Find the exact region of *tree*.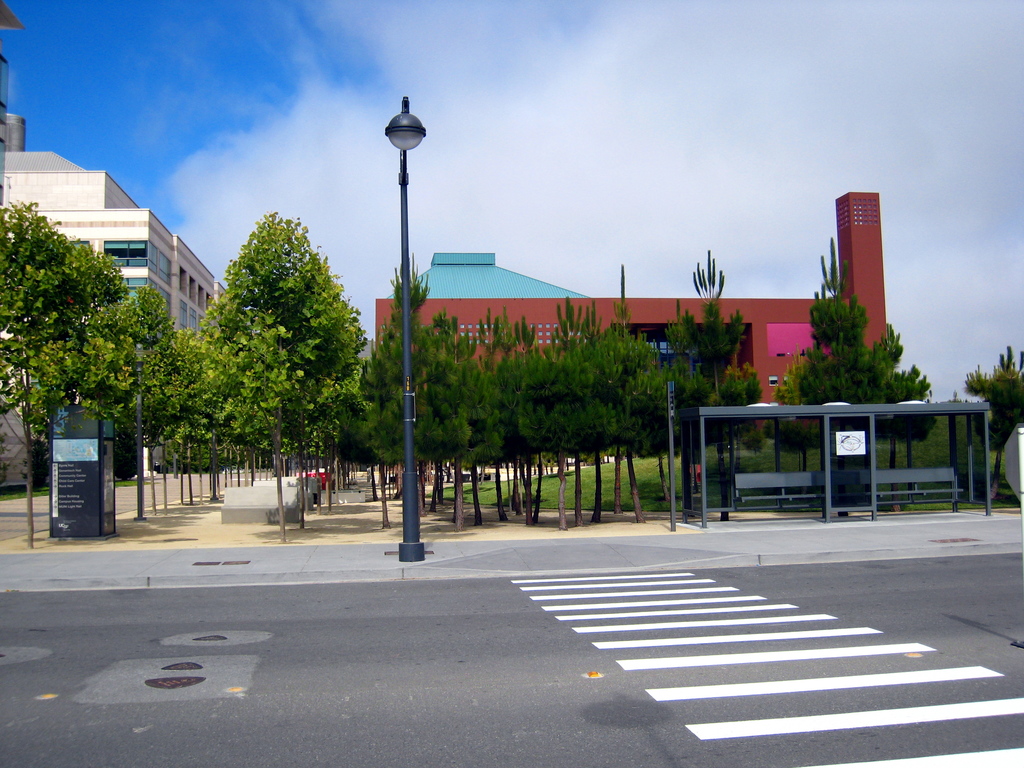
Exact region: <region>370, 273, 472, 516</region>.
